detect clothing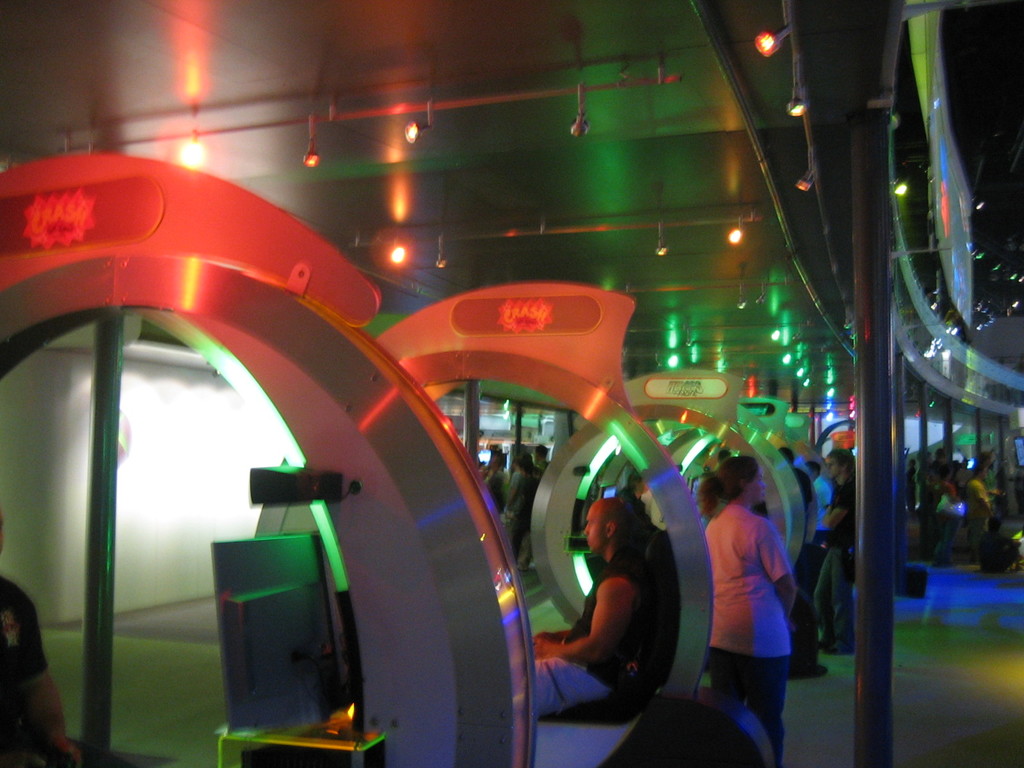
<bbox>530, 522, 682, 717</bbox>
